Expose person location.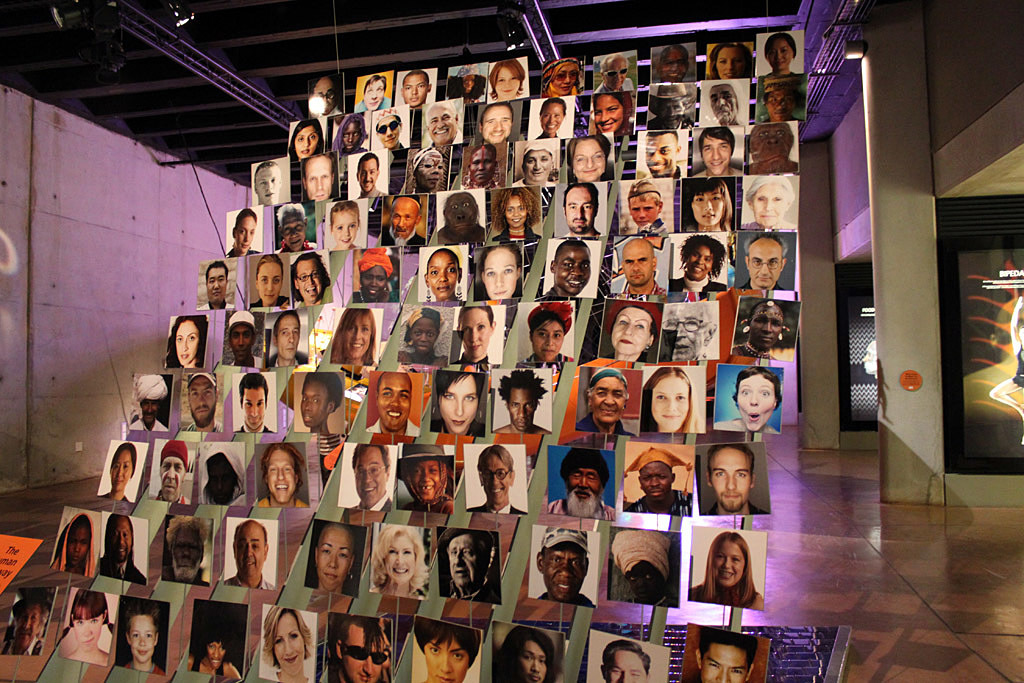
Exposed at Rect(648, 134, 680, 177).
